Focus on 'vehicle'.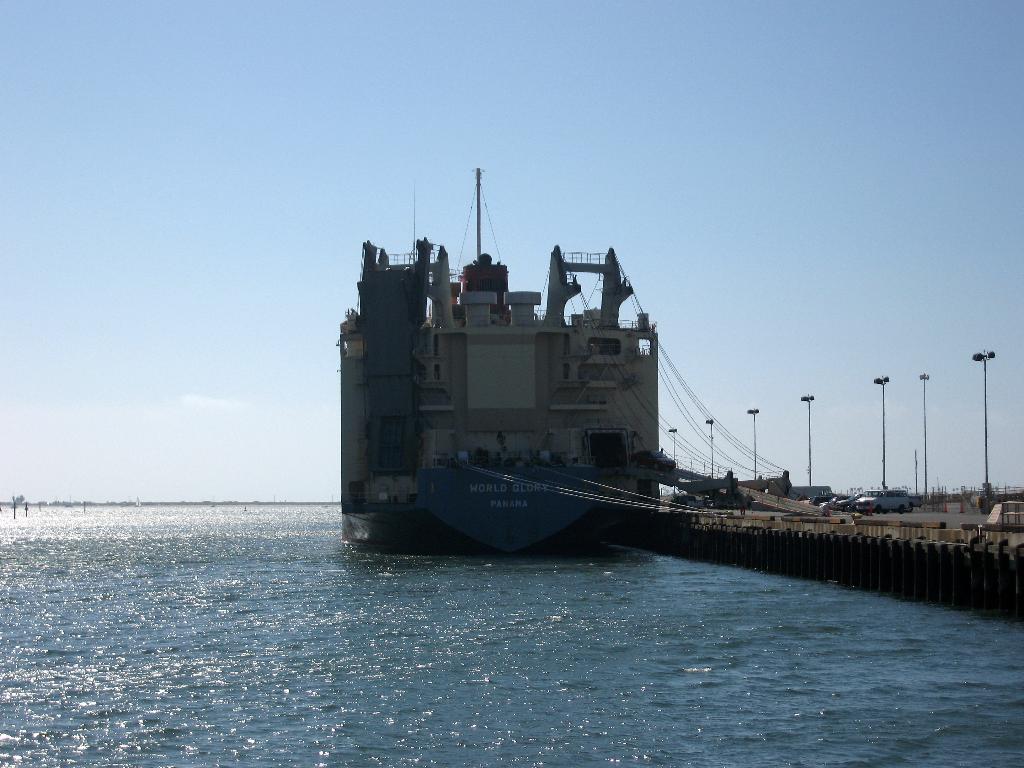
Focused at (x1=321, y1=198, x2=665, y2=548).
